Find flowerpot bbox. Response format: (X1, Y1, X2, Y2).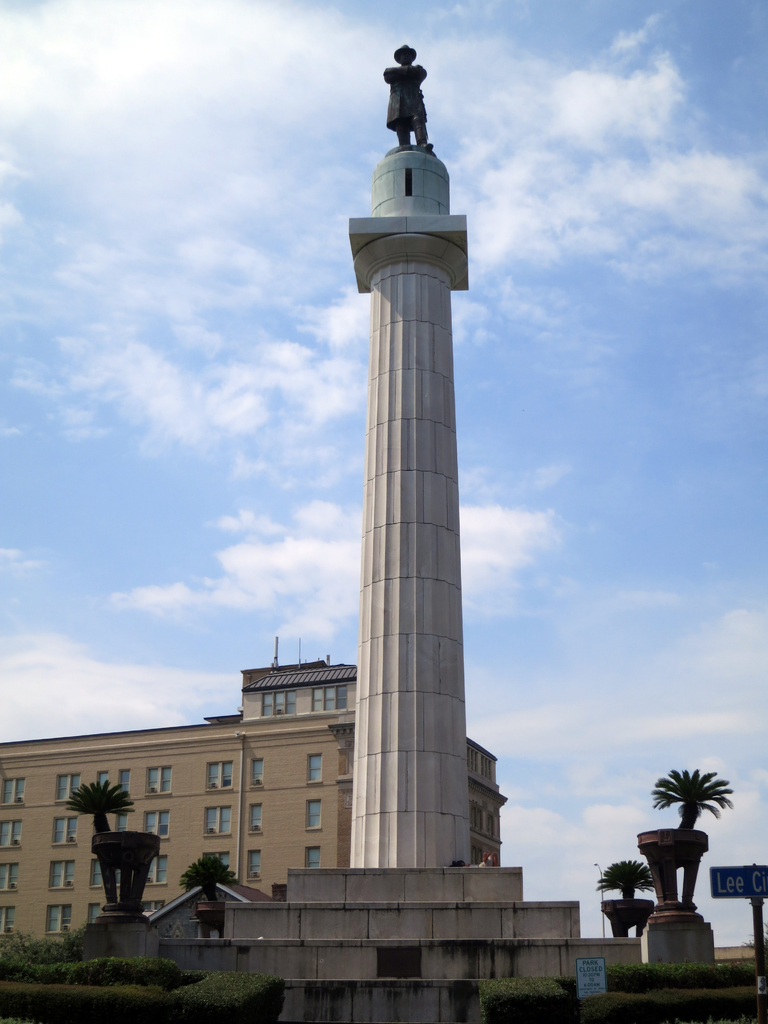
(630, 822, 714, 910).
